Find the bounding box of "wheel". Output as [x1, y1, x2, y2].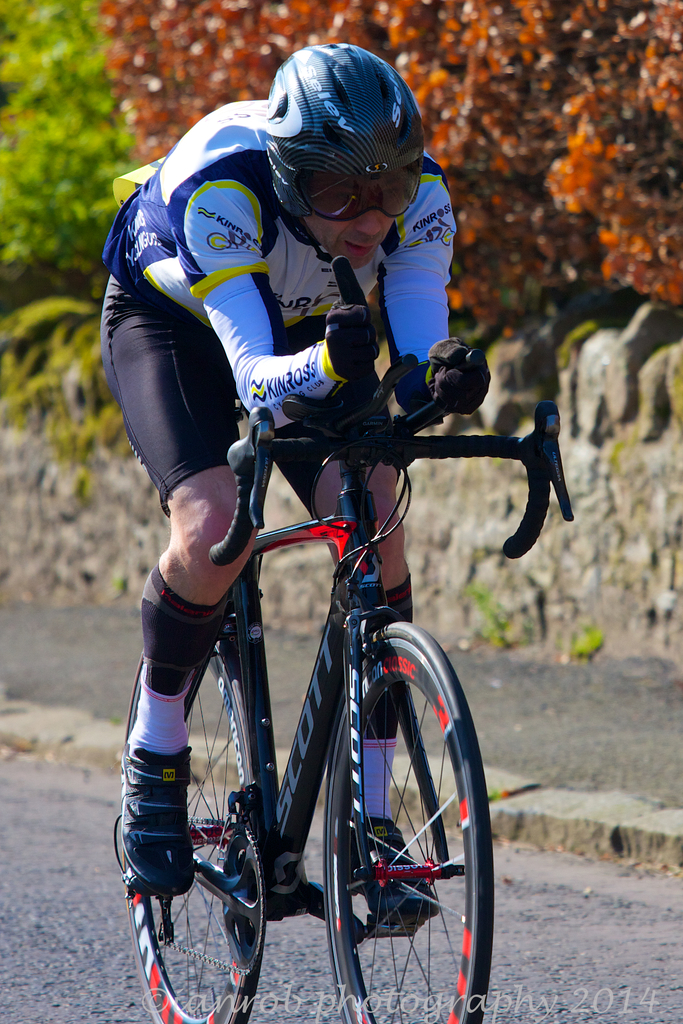
[299, 646, 484, 1007].
